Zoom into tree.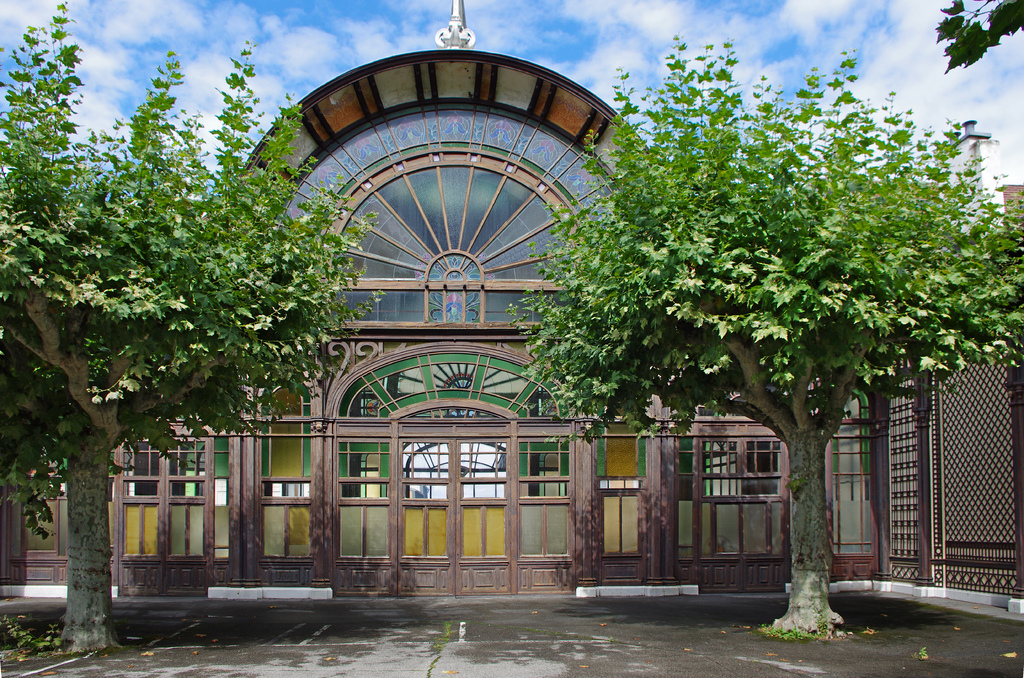
Zoom target: [x1=486, y1=36, x2=1023, y2=628].
